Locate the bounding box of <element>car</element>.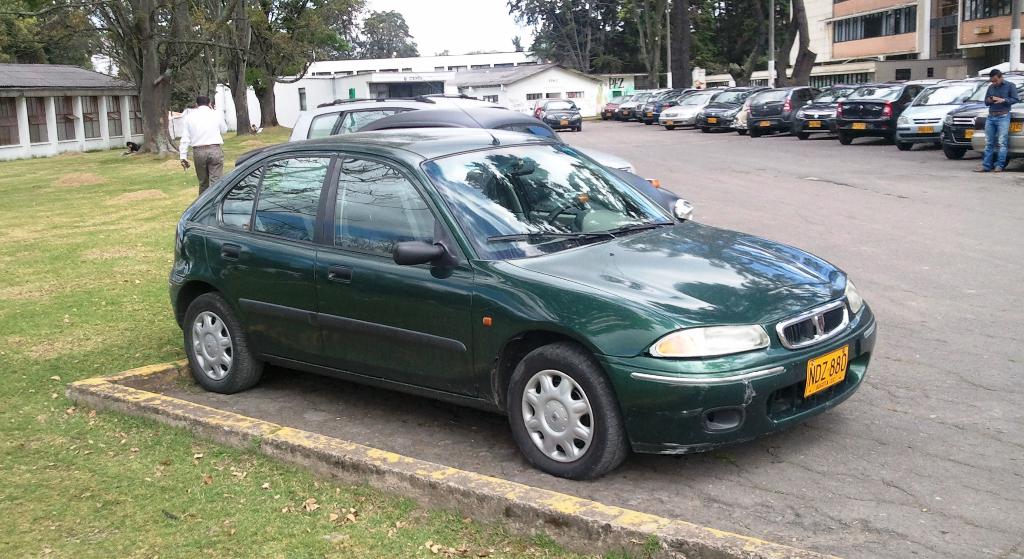
Bounding box: pyautogui.locateOnScreen(167, 115, 882, 482).
